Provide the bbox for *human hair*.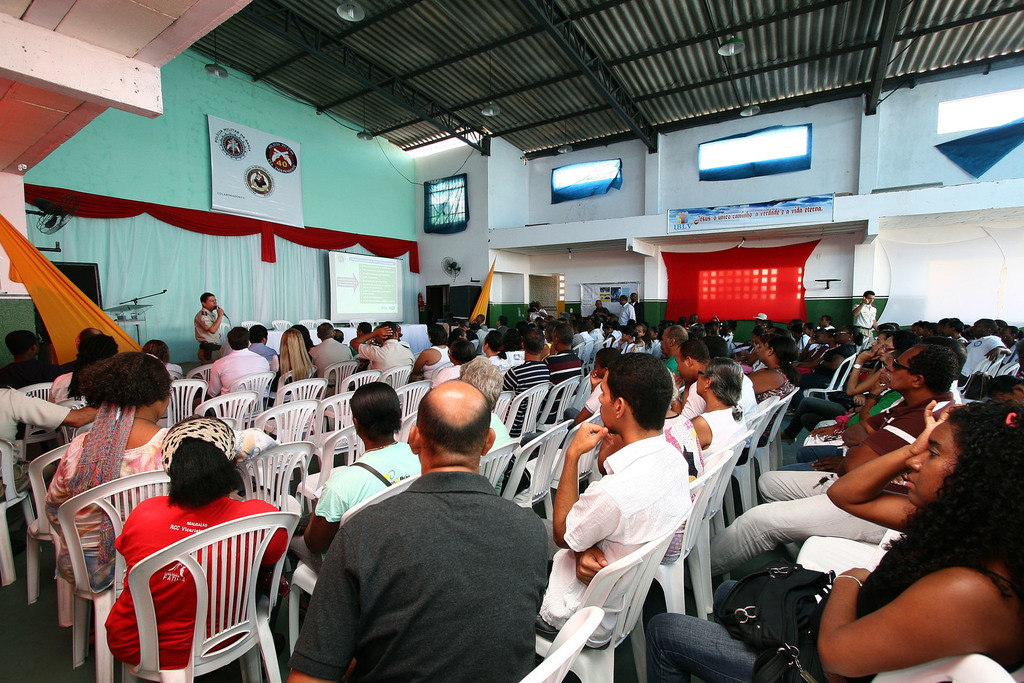
(855, 393, 1023, 618).
